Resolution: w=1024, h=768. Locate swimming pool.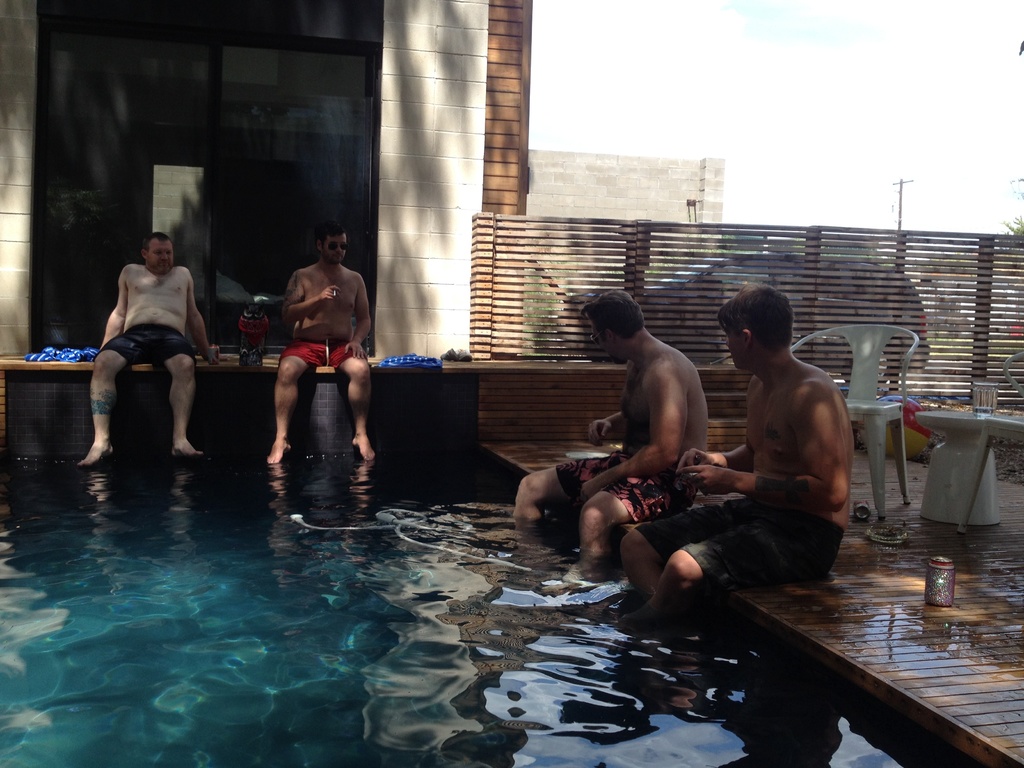
x1=0, y1=448, x2=707, y2=759.
